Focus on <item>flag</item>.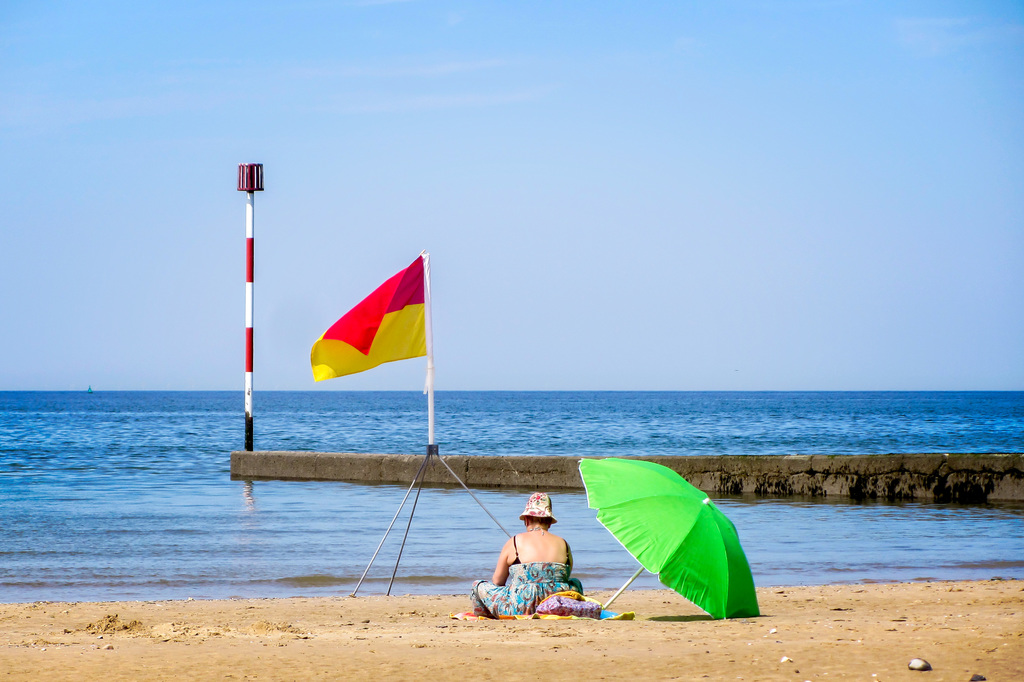
Focused at [299,248,442,409].
